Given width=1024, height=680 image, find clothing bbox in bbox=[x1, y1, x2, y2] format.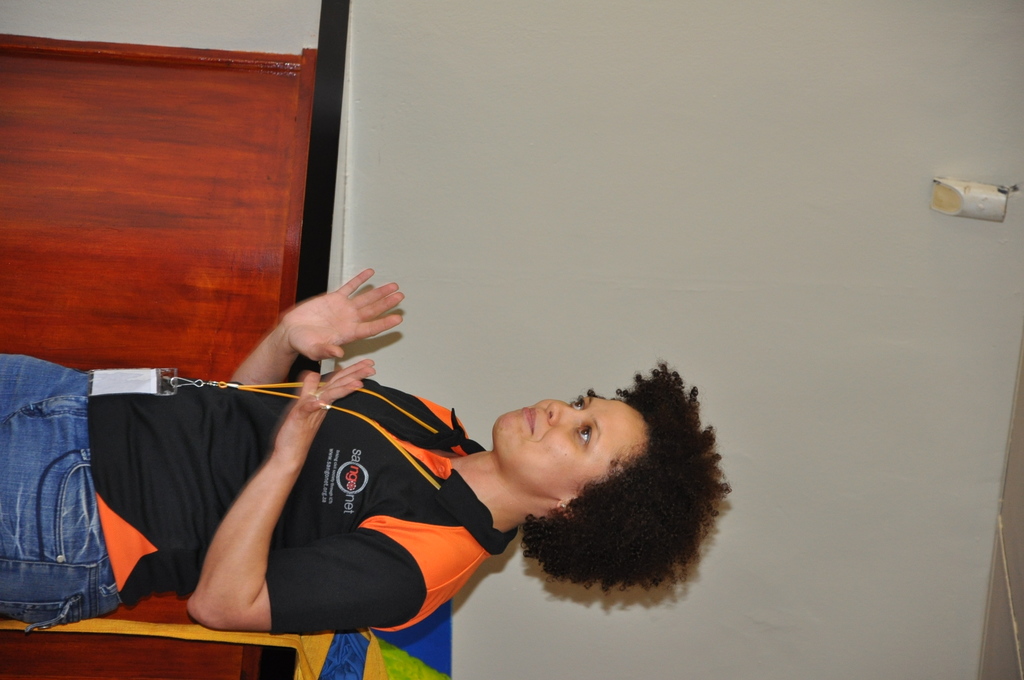
bbox=[0, 328, 536, 669].
